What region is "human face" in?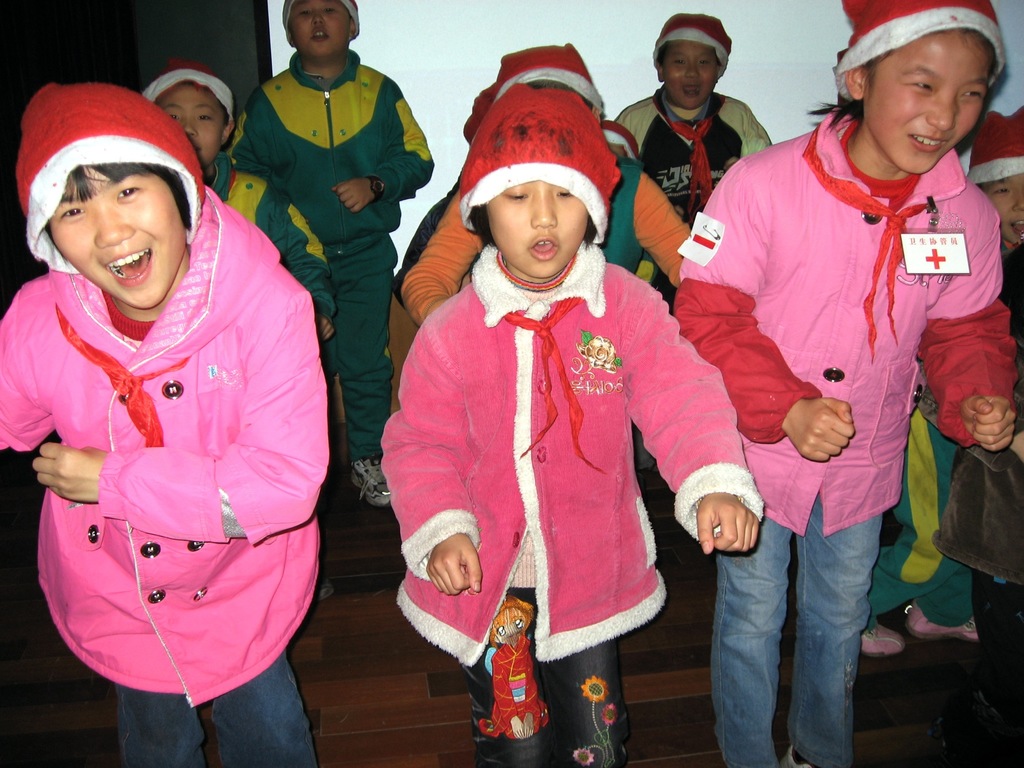
locate(55, 168, 175, 303).
